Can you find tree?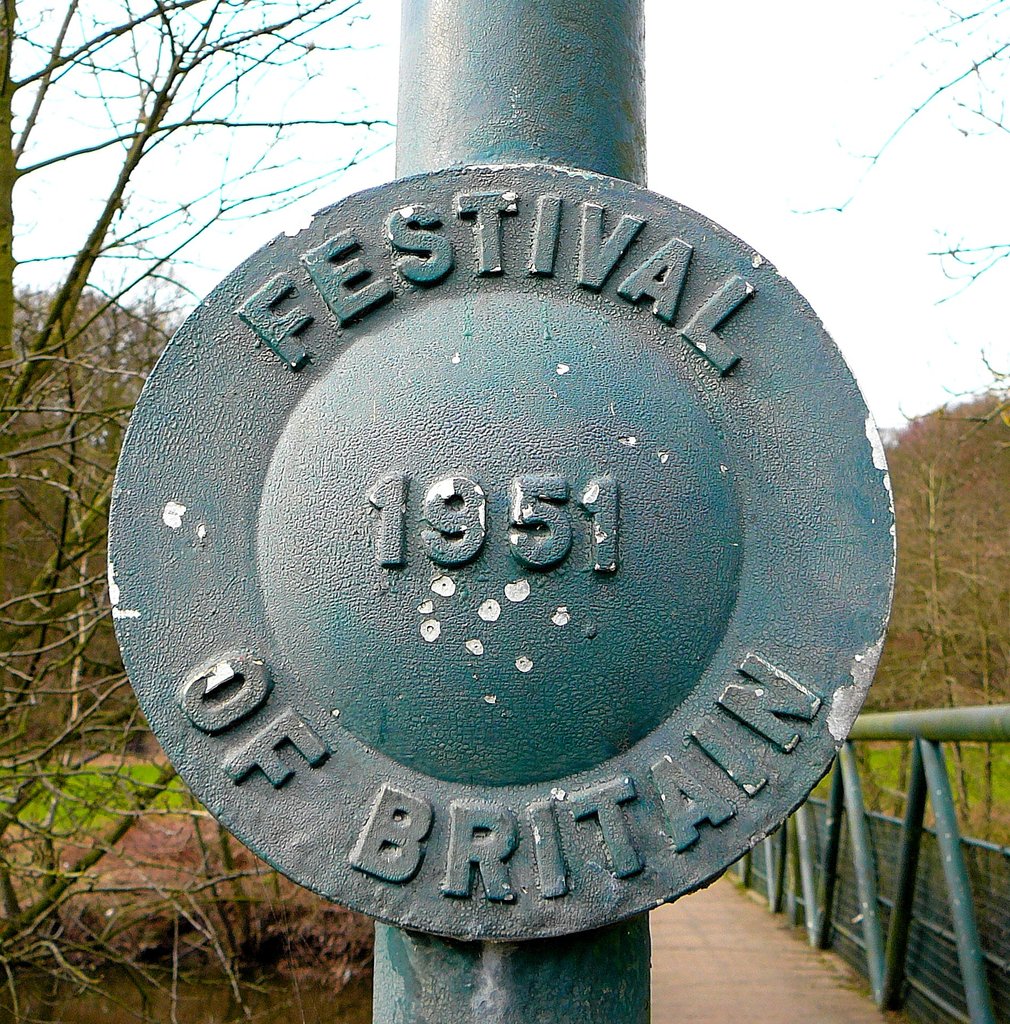
Yes, bounding box: (x1=0, y1=0, x2=405, y2=1023).
